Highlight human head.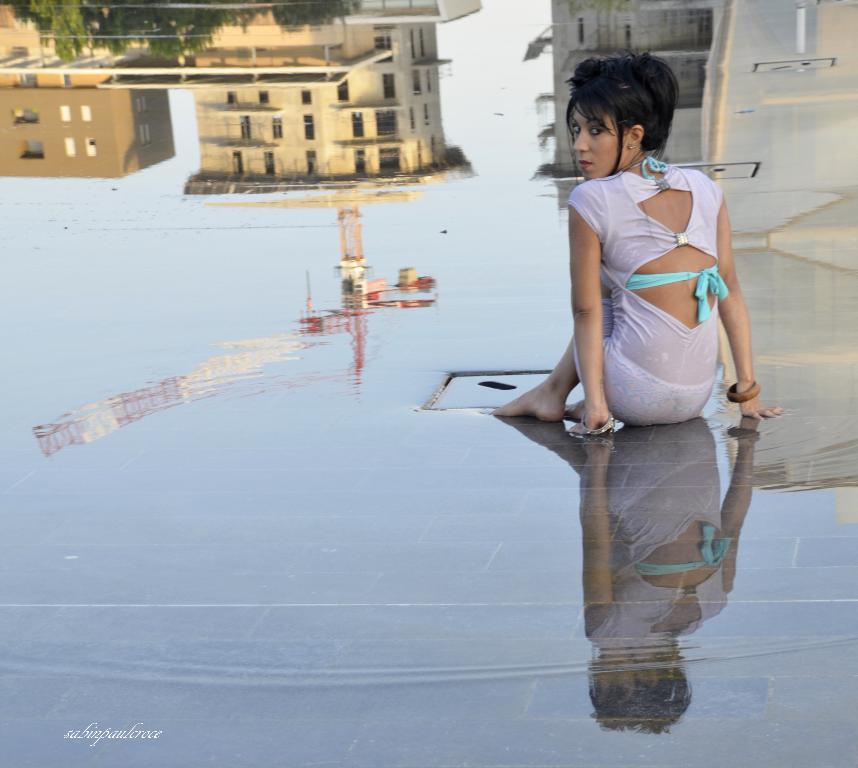
Highlighted region: 561/52/665/164.
